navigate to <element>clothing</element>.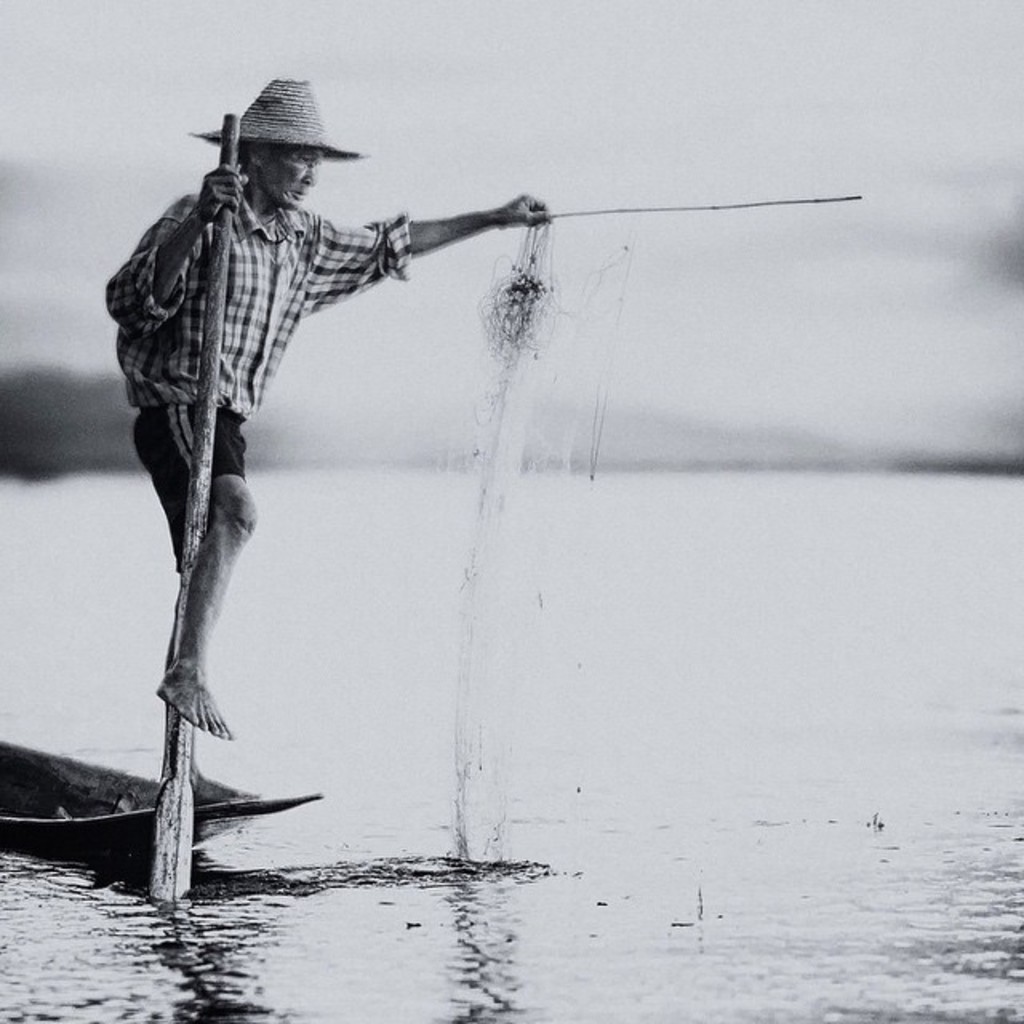
Navigation target: 112:166:403:571.
